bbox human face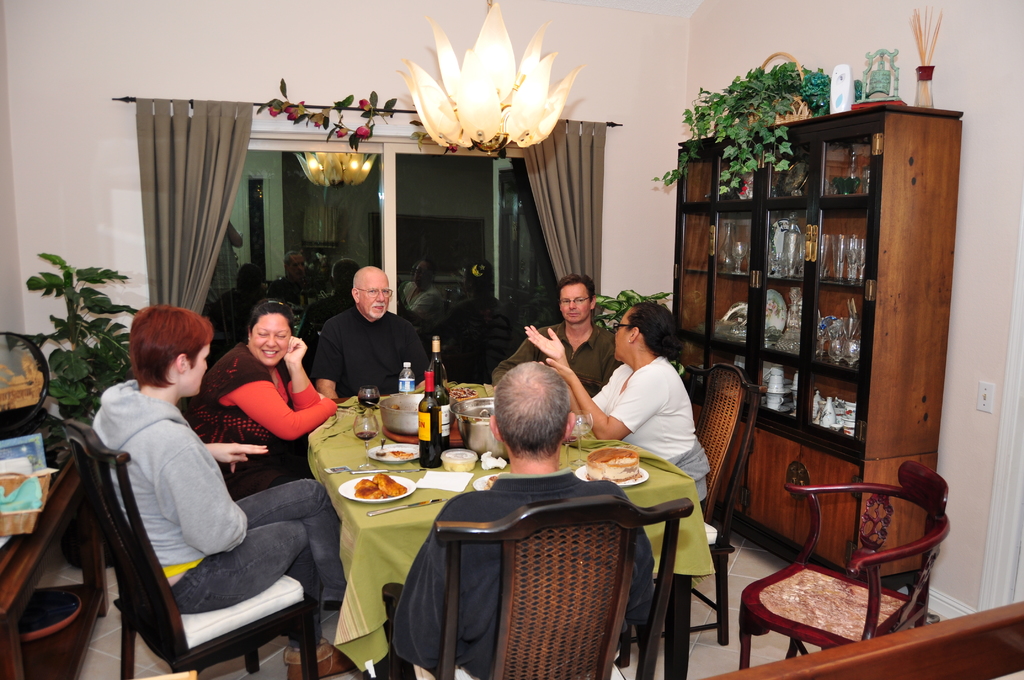
247/308/292/366
